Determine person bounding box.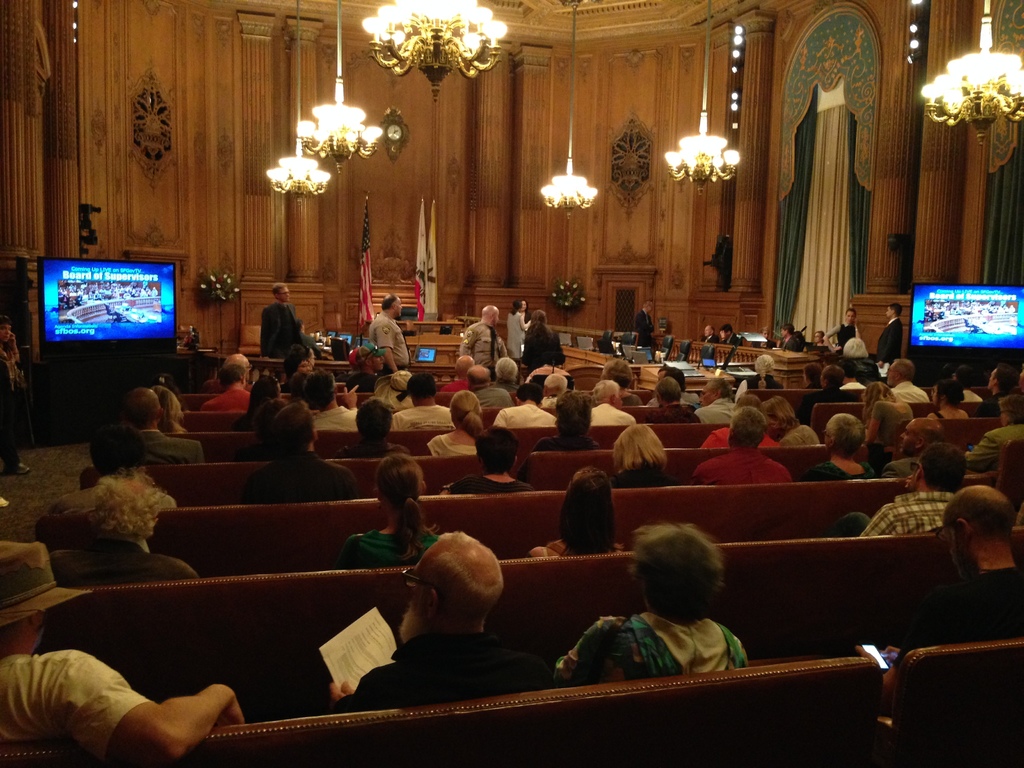
Determined: [left=289, top=371, right=306, bottom=395].
